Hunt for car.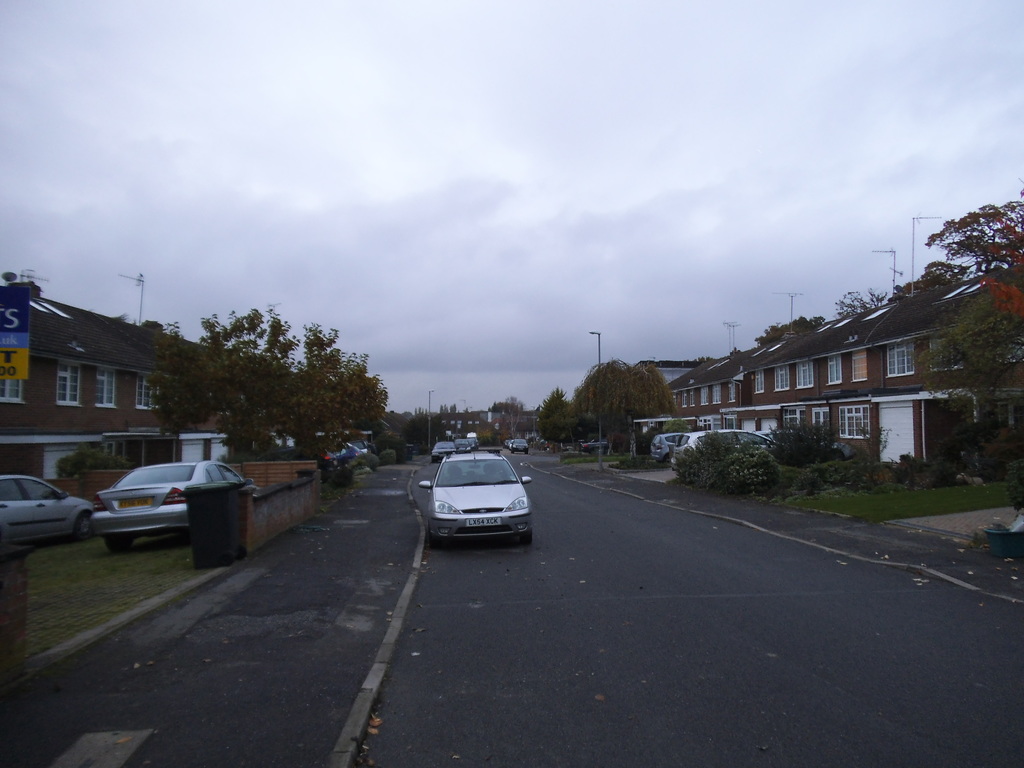
Hunted down at x1=428 y1=438 x2=454 y2=462.
